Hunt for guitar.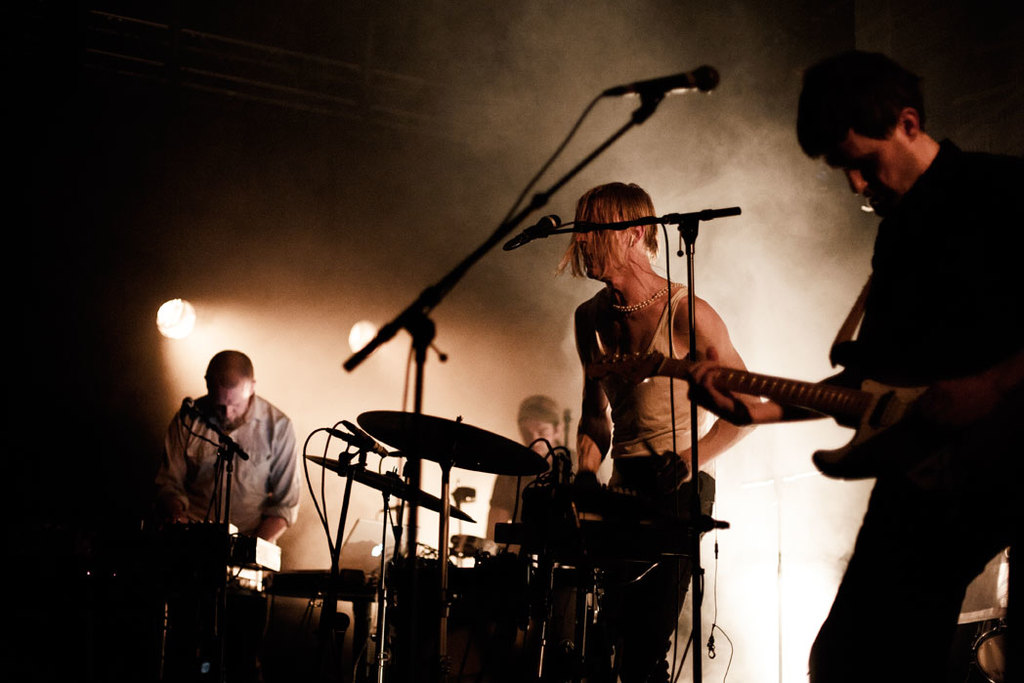
Hunted down at [568,310,946,505].
